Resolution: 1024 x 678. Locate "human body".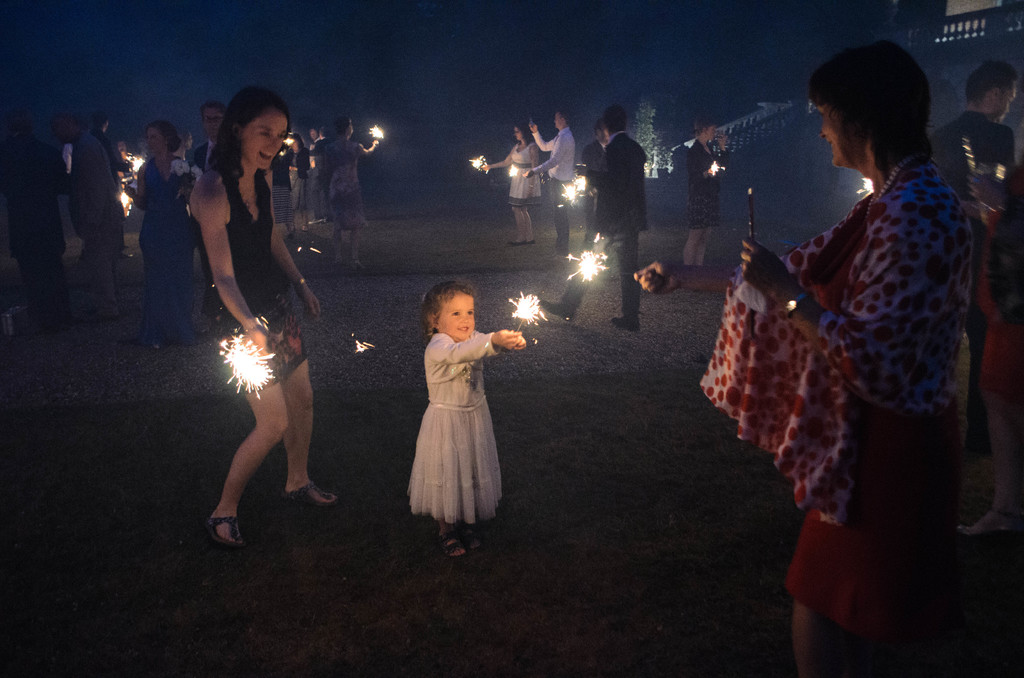
[541,106,644,330].
